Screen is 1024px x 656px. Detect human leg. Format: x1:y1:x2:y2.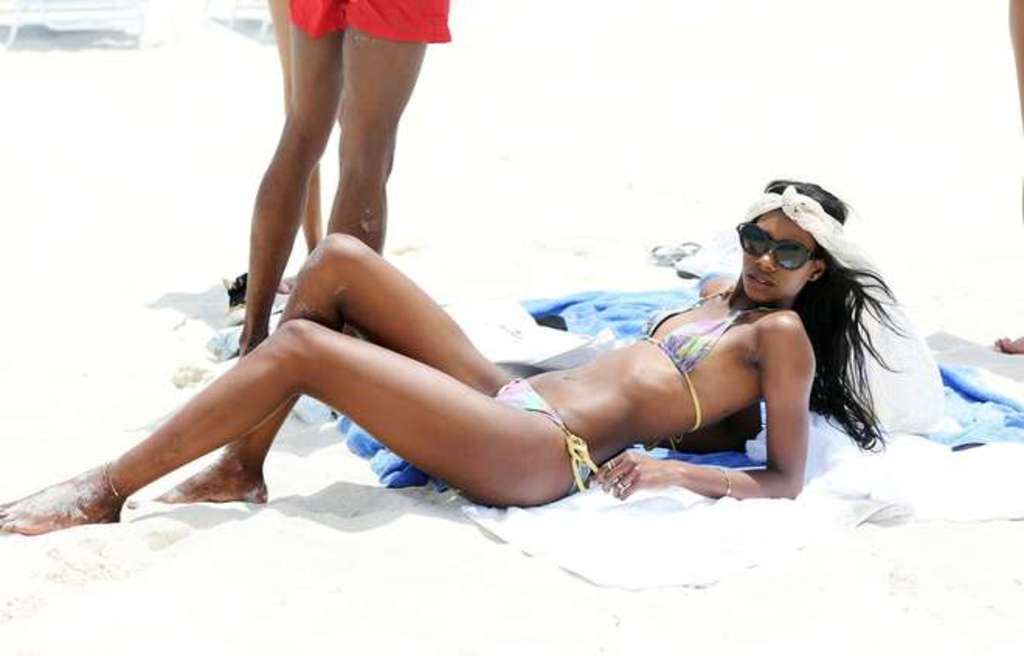
330:29:430:243.
